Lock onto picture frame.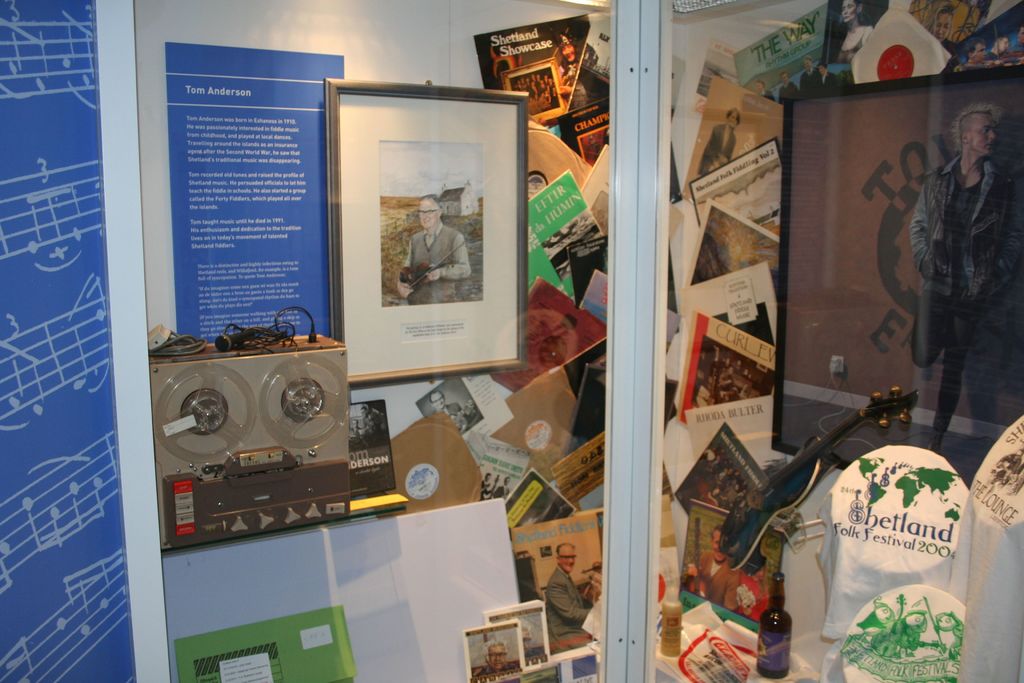
Locked: l=771, t=64, r=1023, b=487.
